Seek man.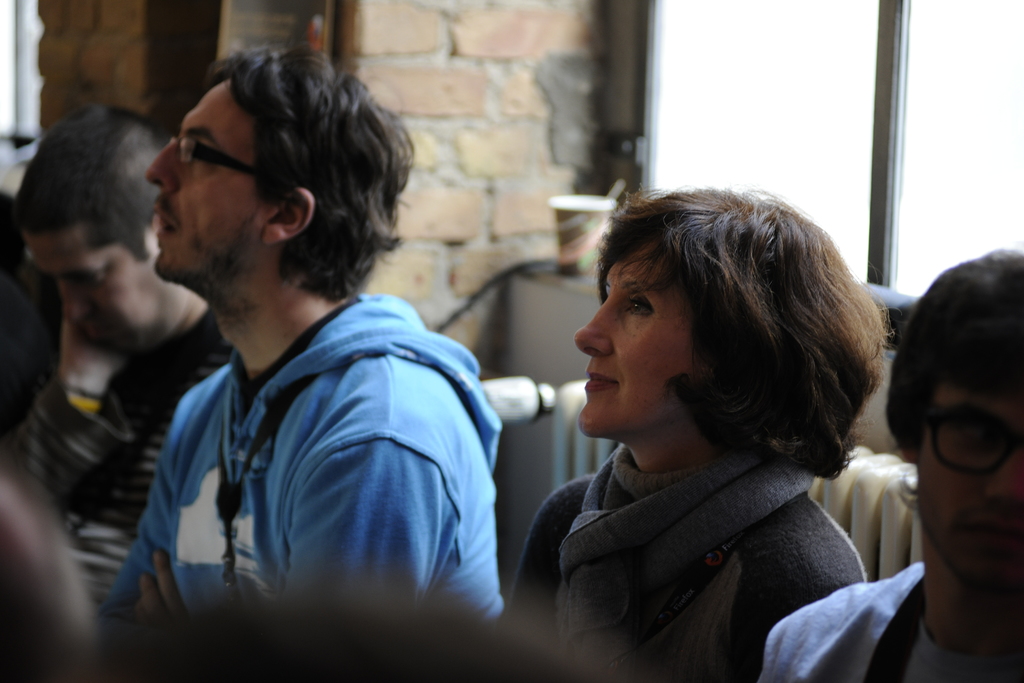
region(1, 100, 232, 600).
